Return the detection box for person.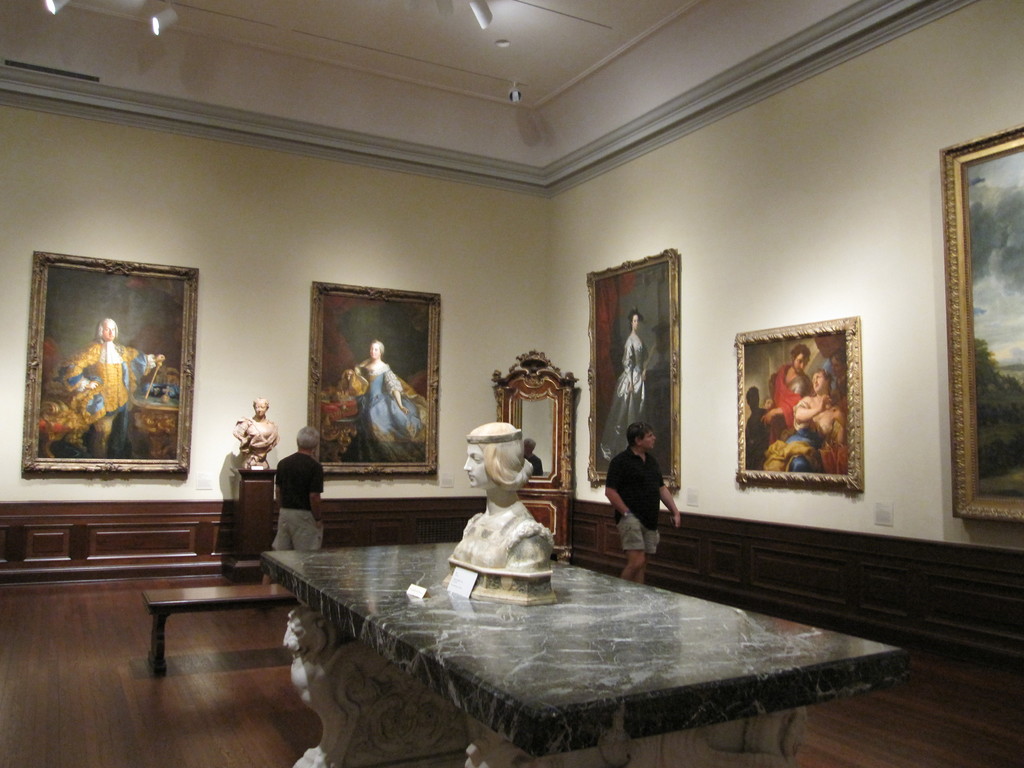
x1=58 y1=312 x2=164 y2=458.
